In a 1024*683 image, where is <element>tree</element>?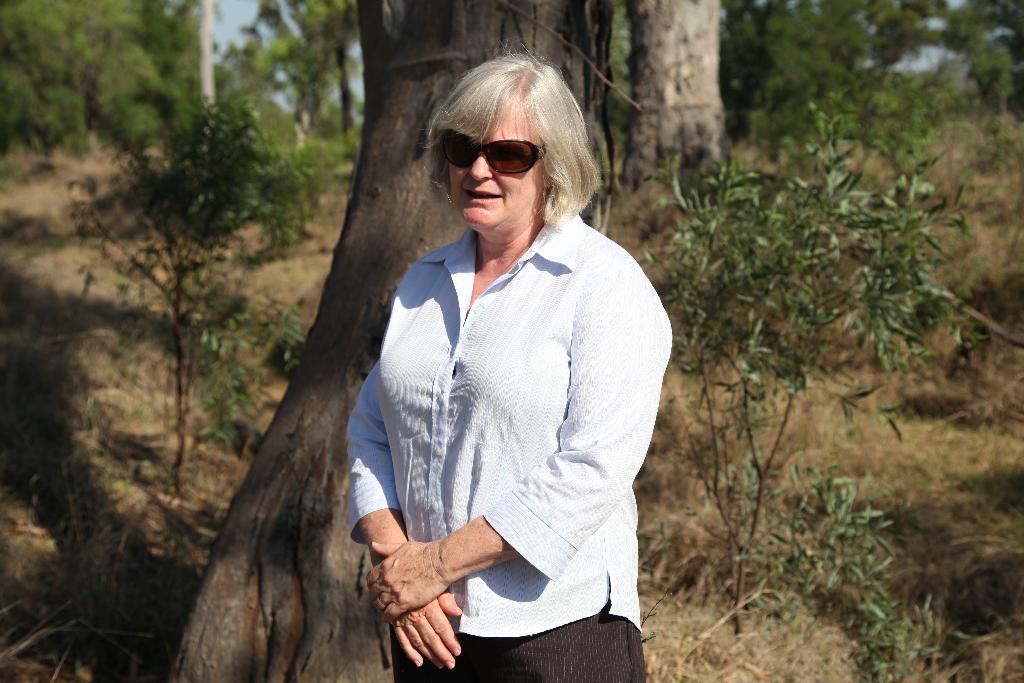
Rect(290, 1, 360, 162).
